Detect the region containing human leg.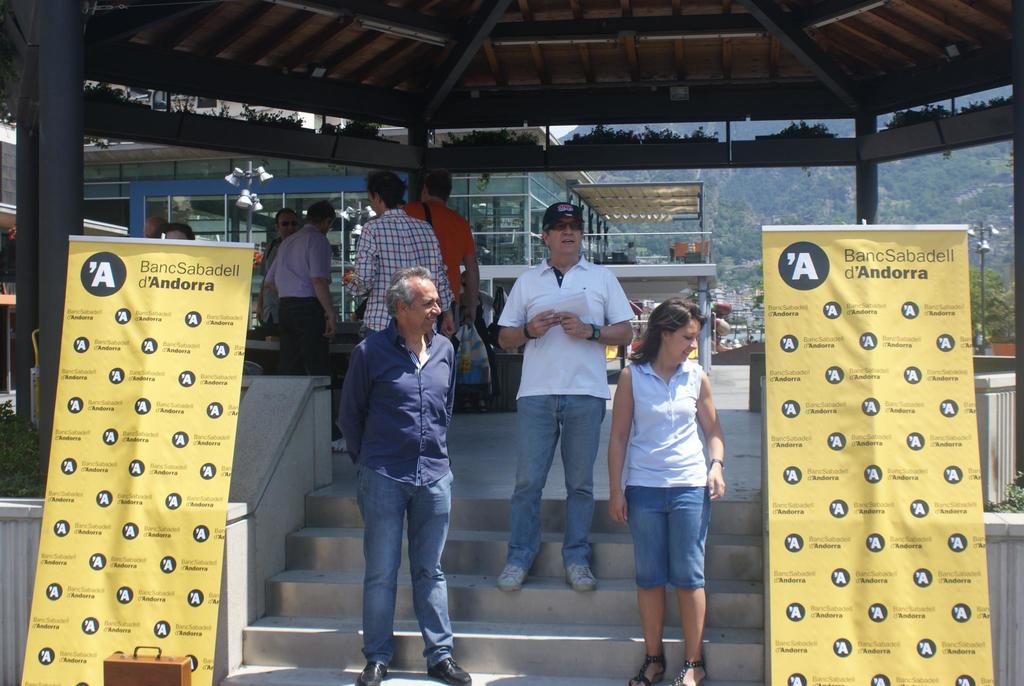
rect(554, 399, 602, 591).
